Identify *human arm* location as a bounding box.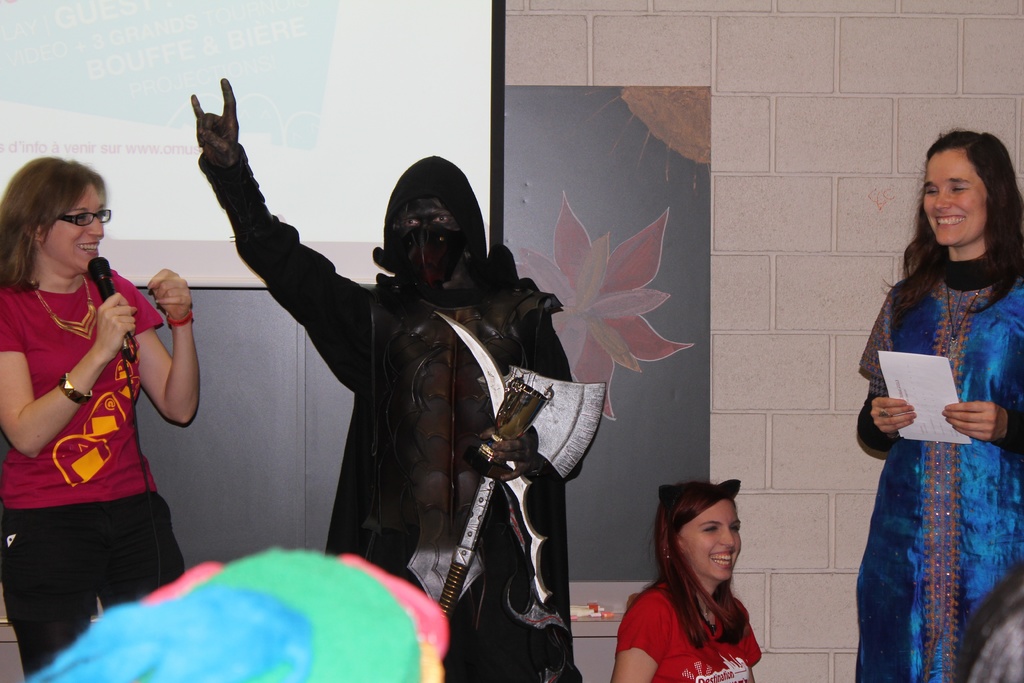
[611, 595, 674, 682].
